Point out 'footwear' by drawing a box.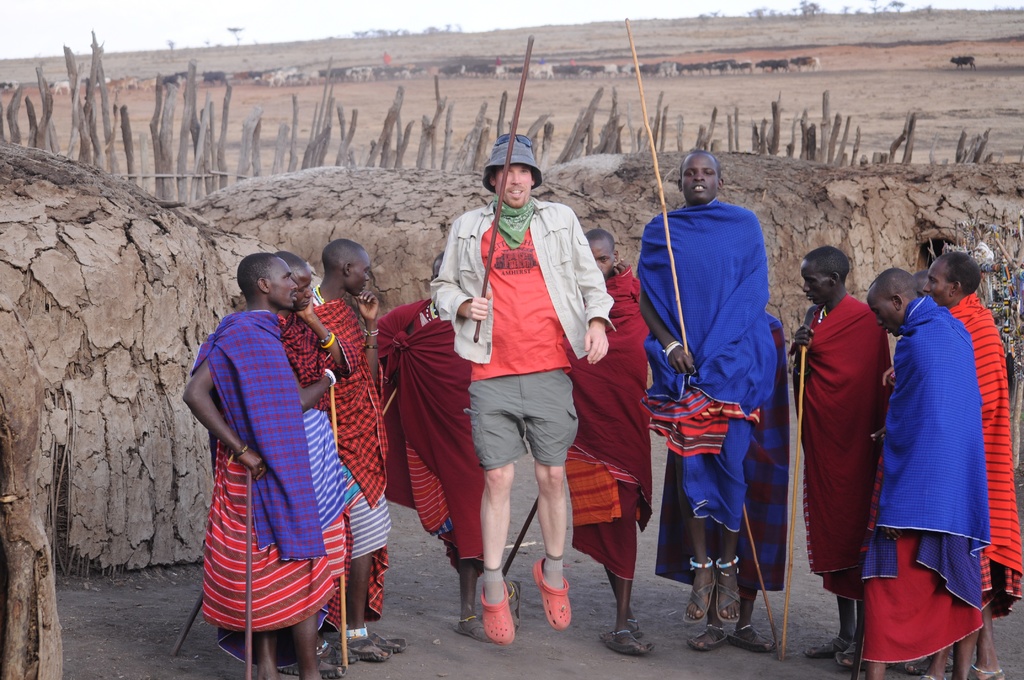
x1=469 y1=569 x2=527 y2=651.
